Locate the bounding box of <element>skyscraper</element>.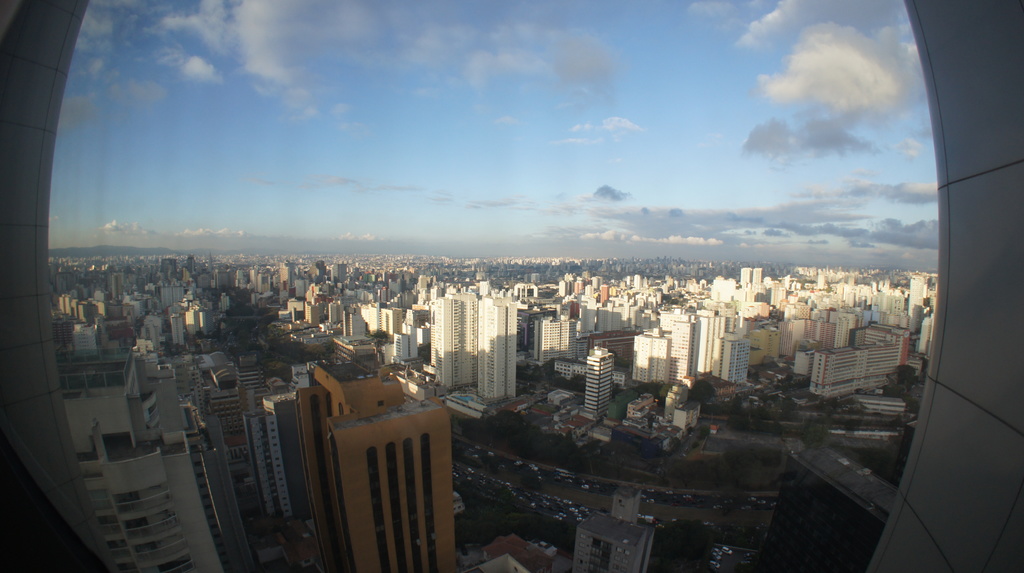
Bounding box: bbox=[429, 280, 481, 387].
